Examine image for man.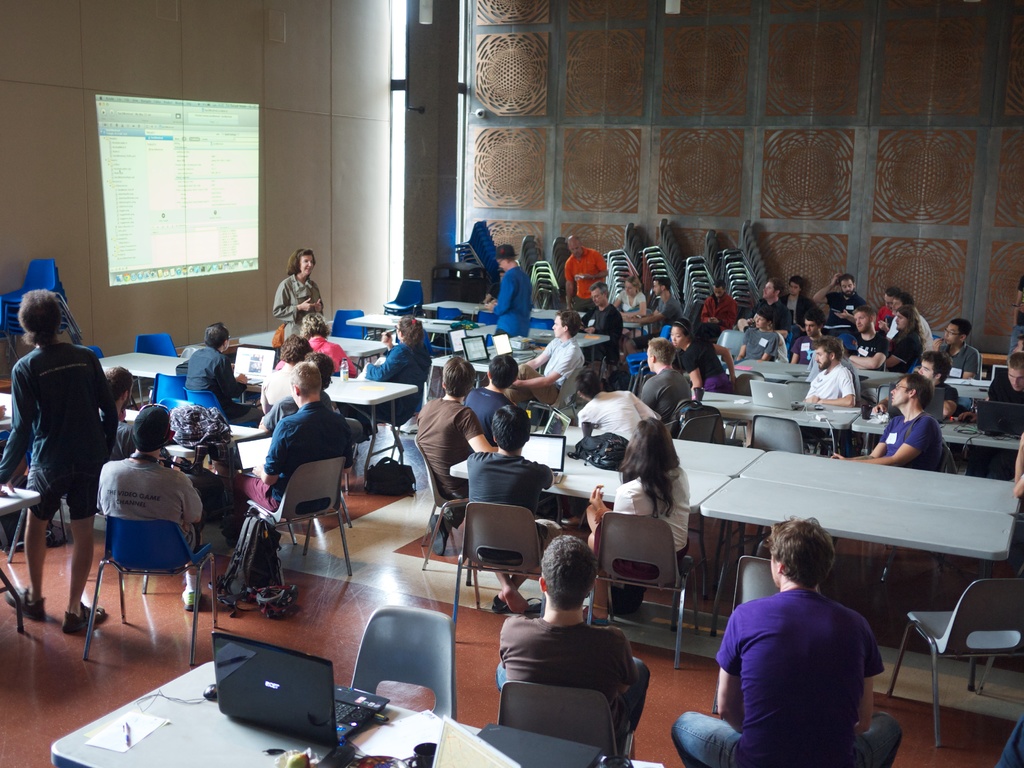
Examination result: l=739, t=276, r=790, b=333.
